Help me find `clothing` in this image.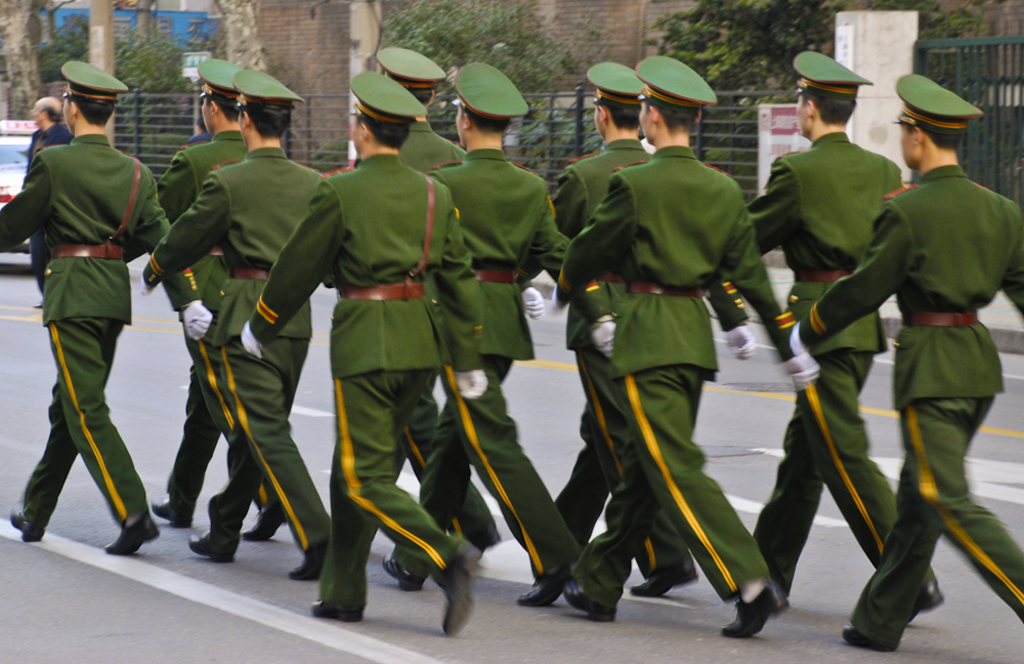
Found it: <box>732,124,933,617</box>.
